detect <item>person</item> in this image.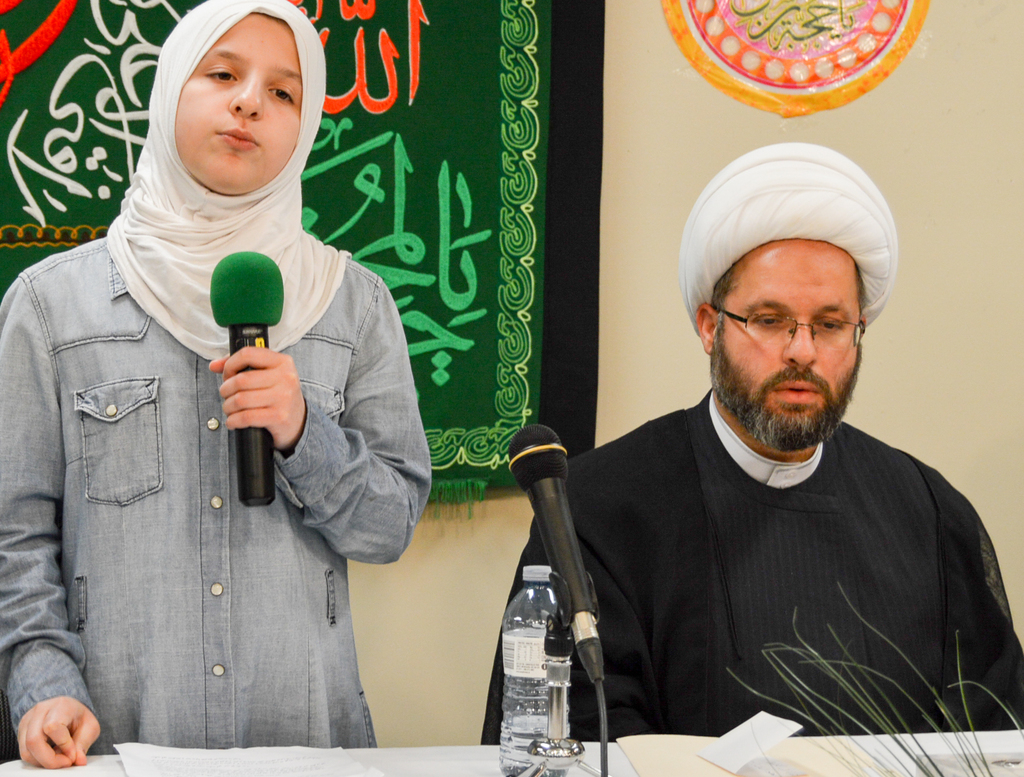
Detection: left=527, top=147, right=993, bottom=760.
